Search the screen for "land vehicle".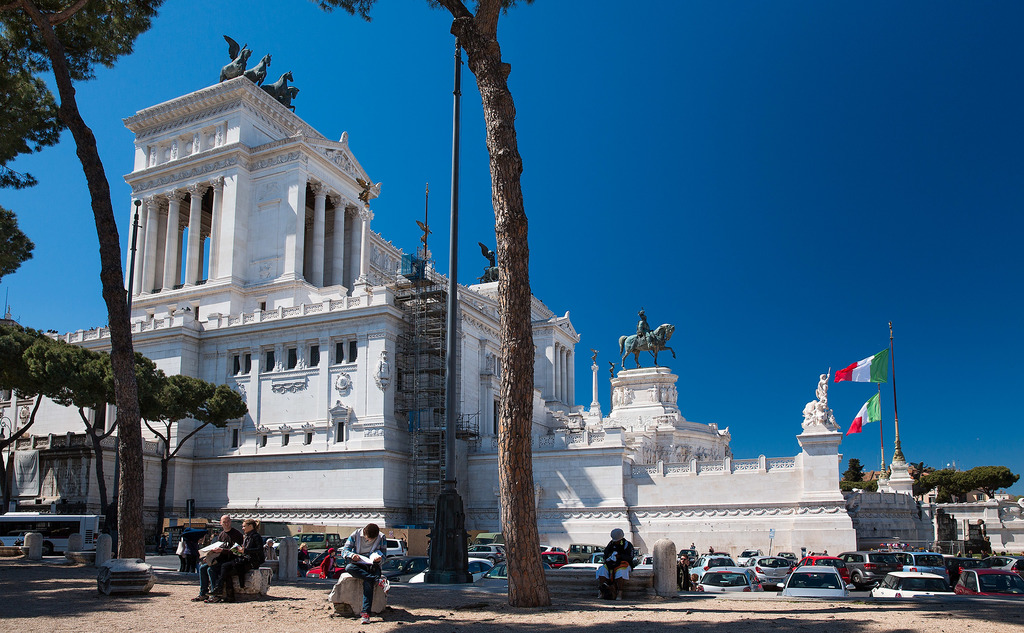
Found at bbox(788, 555, 852, 588).
